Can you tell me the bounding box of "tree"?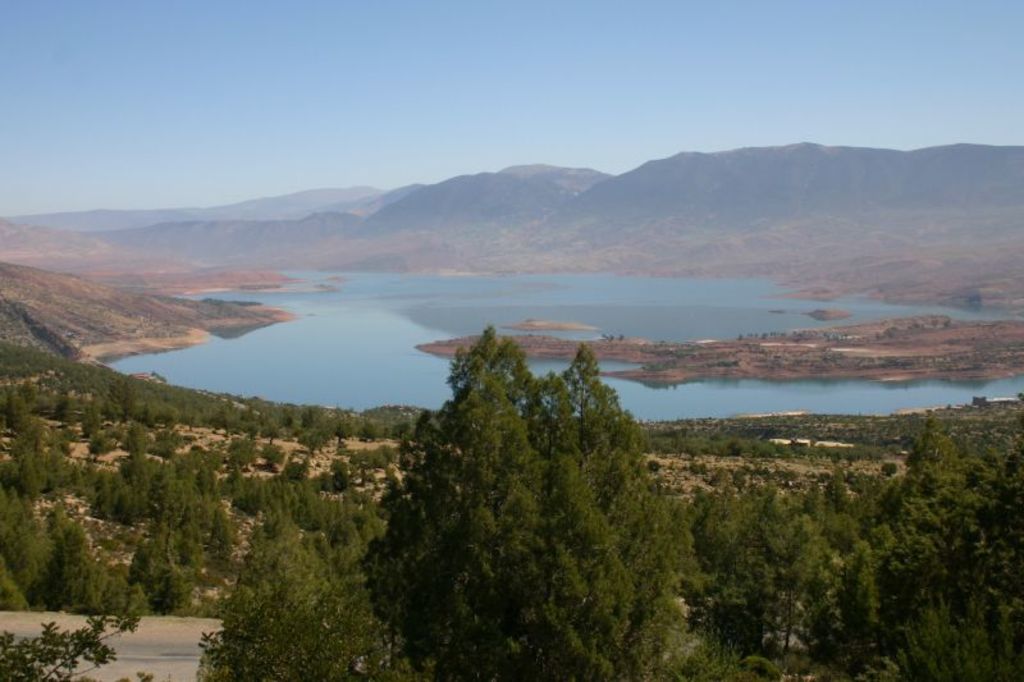
Rect(0, 604, 140, 681).
